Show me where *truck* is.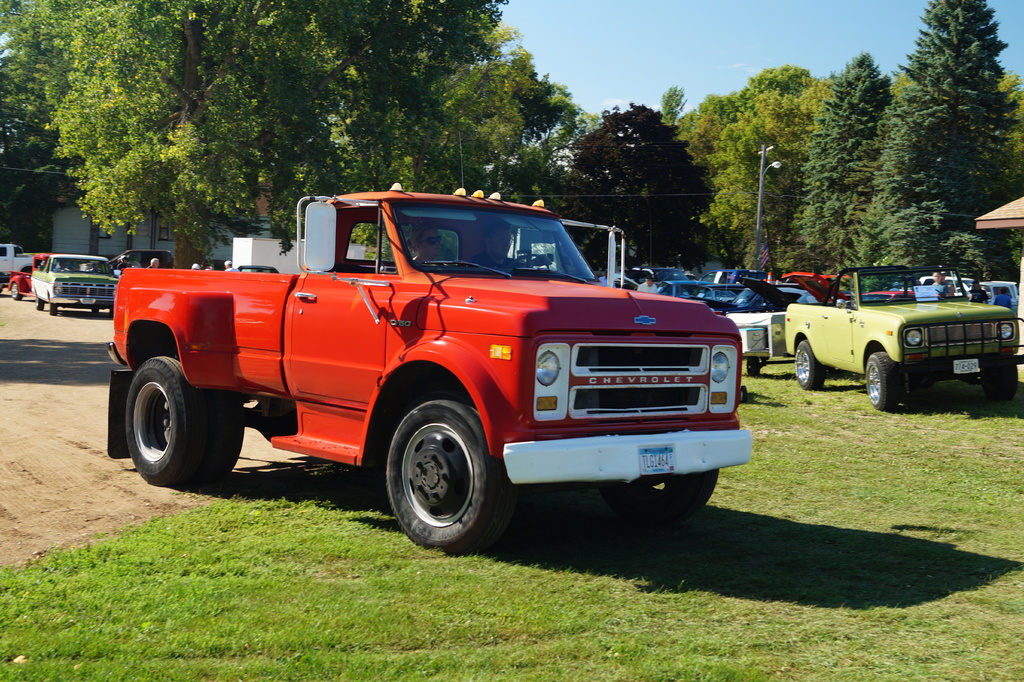
*truck* is at 24,241,132,323.
